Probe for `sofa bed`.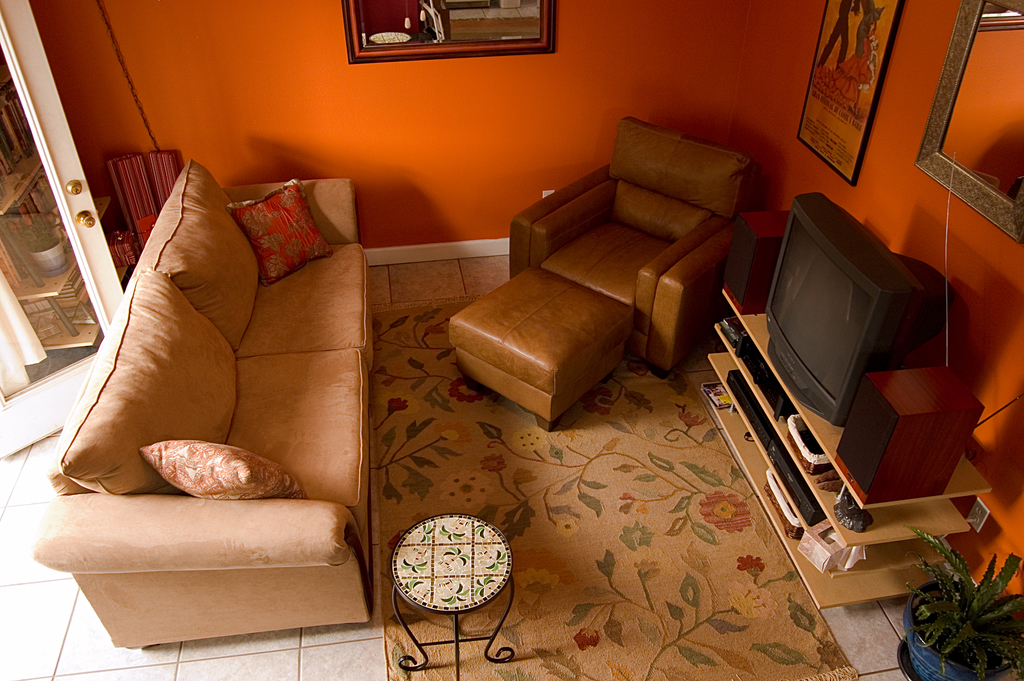
Probe result: 25, 159, 371, 650.
